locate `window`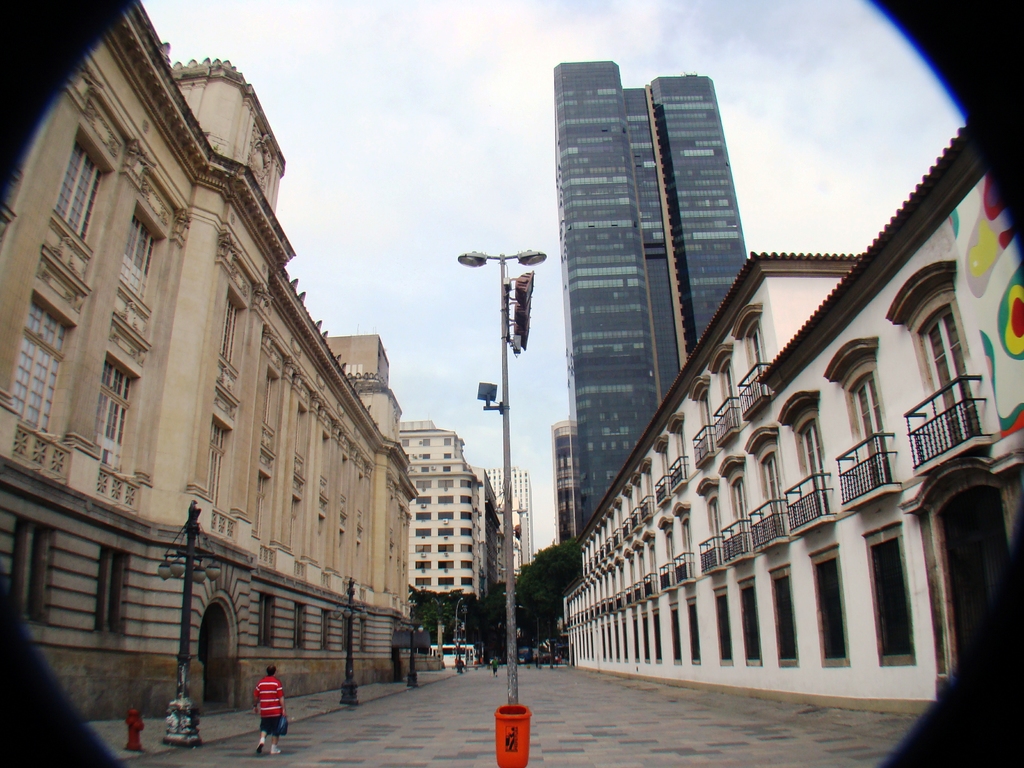
l=741, t=577, r=764, b=671
